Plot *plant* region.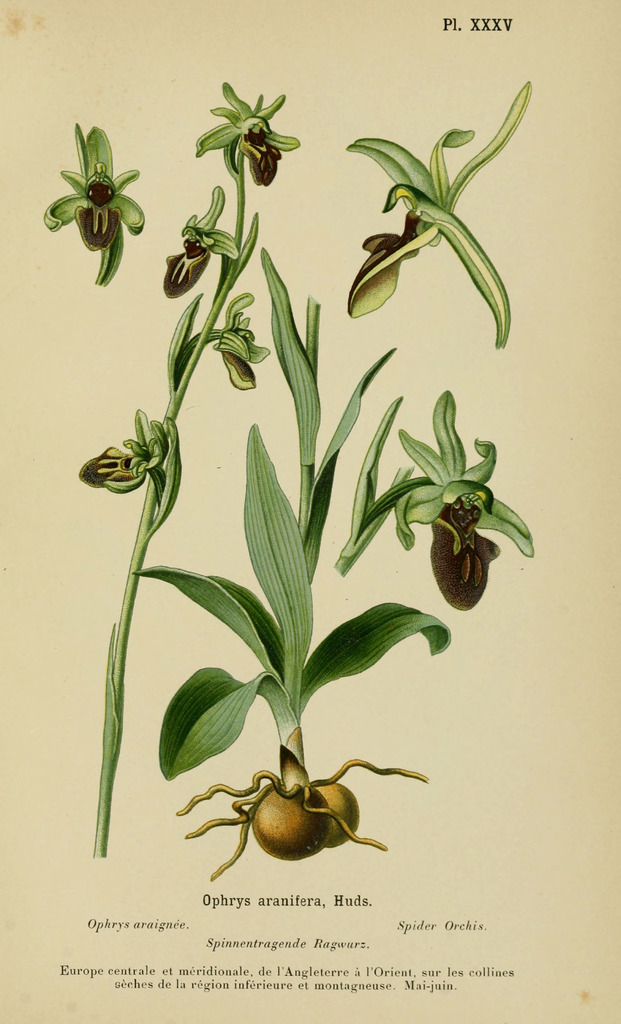
Plotted at locate(329, 390, 538, 607).
